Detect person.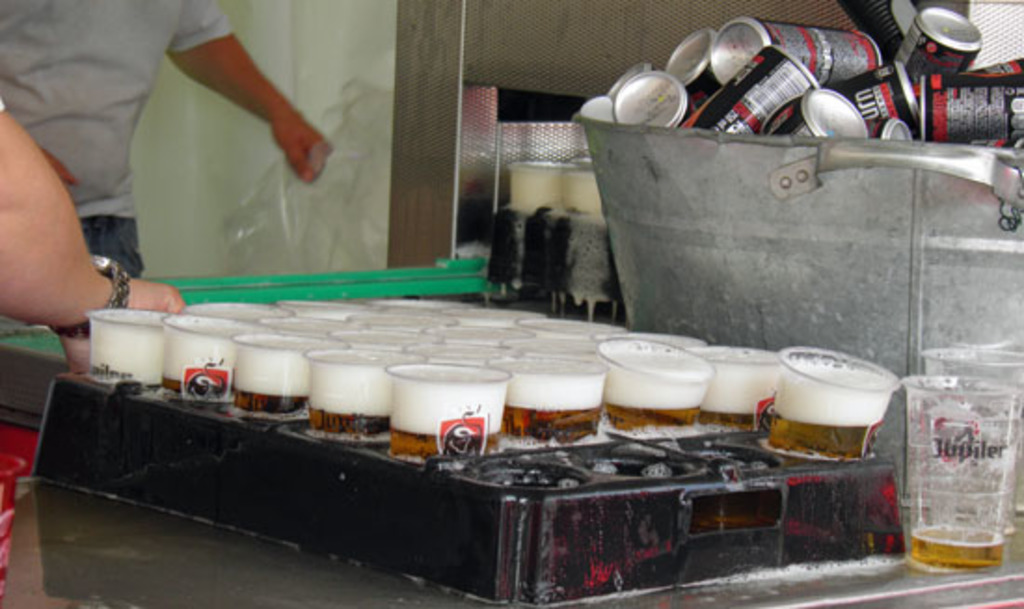
Detected at 0,0,337,279.
